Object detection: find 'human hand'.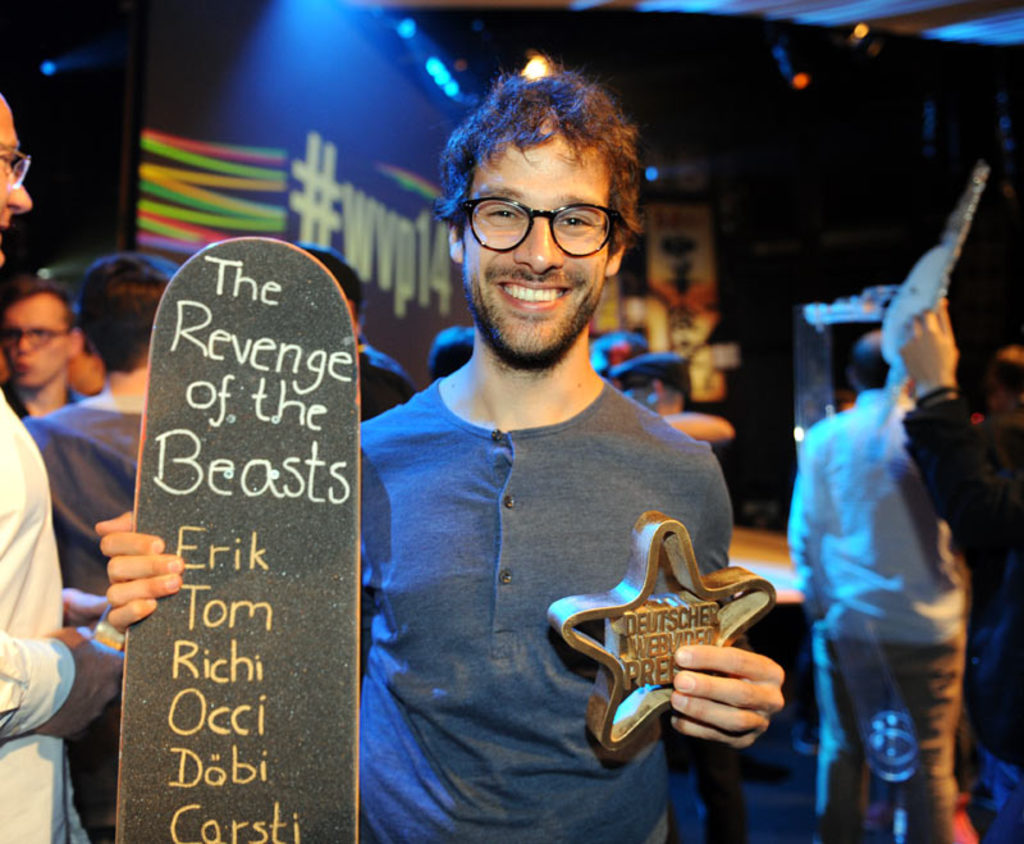
669/644/785/753.
